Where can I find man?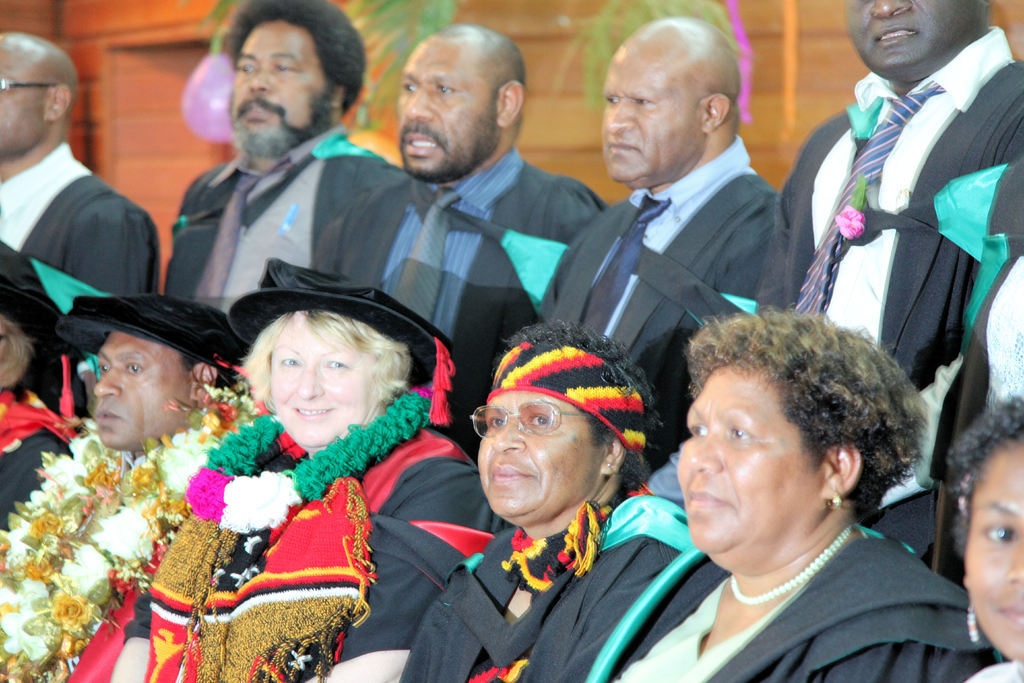
You can find it at (left=355, top=21, right=595, bottom=375).
